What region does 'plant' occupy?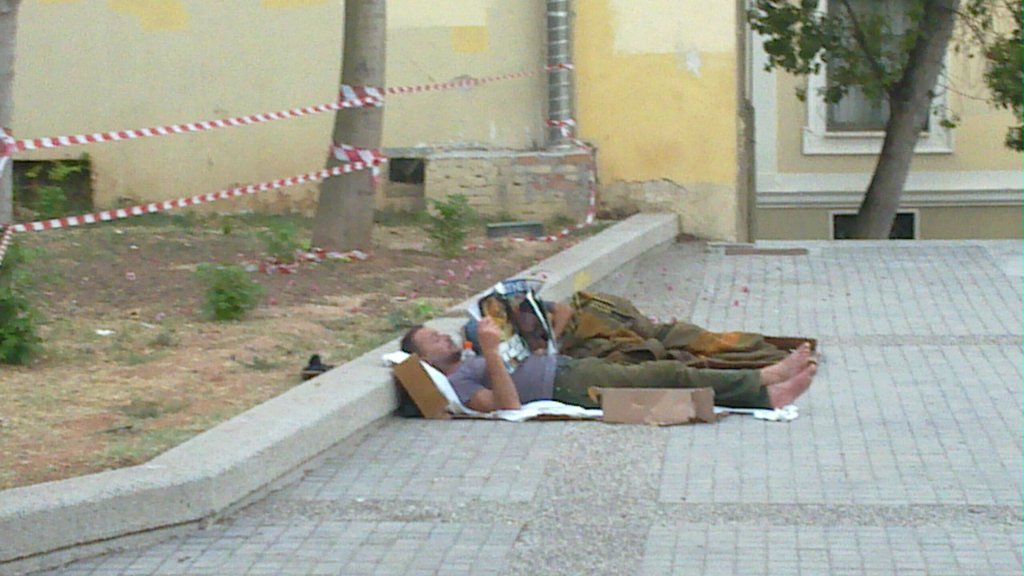
0, 230, 42, 367.
